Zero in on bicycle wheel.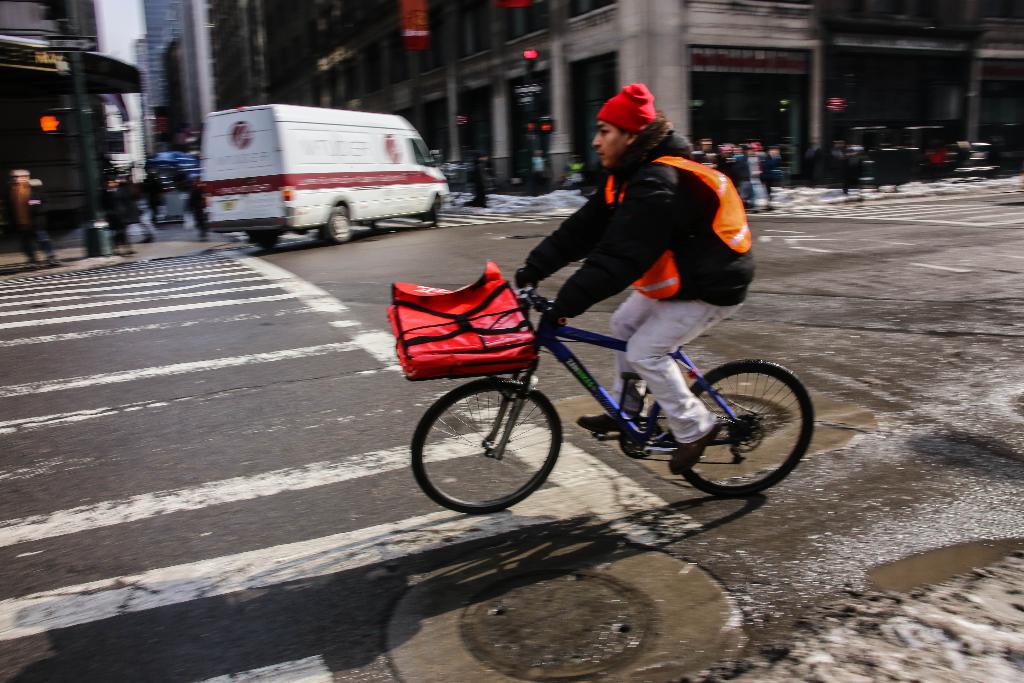
Zeroed in: 408/377/565/516.
